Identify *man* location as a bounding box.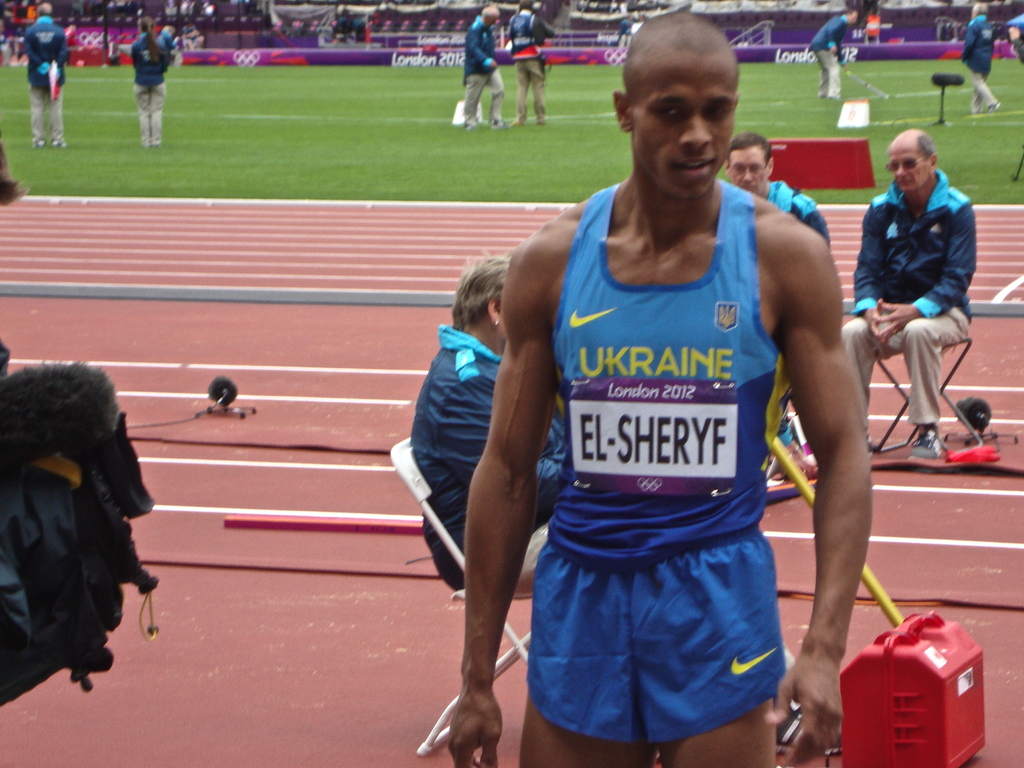
region(806, 3, 861, 106).
